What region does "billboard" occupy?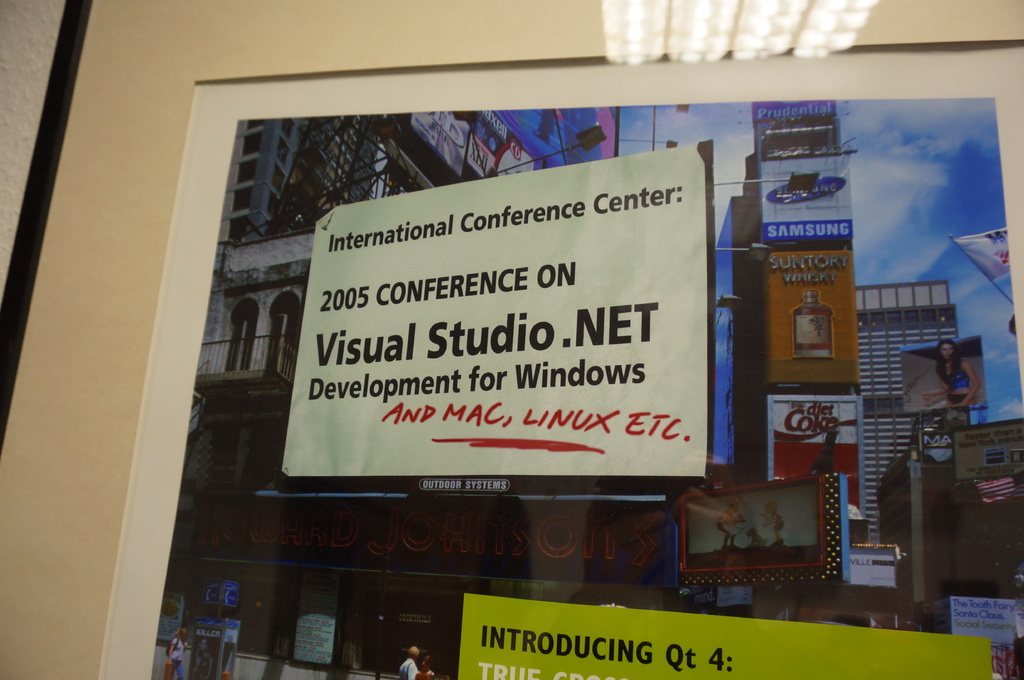
BBox(223, 95, 765, 567).
